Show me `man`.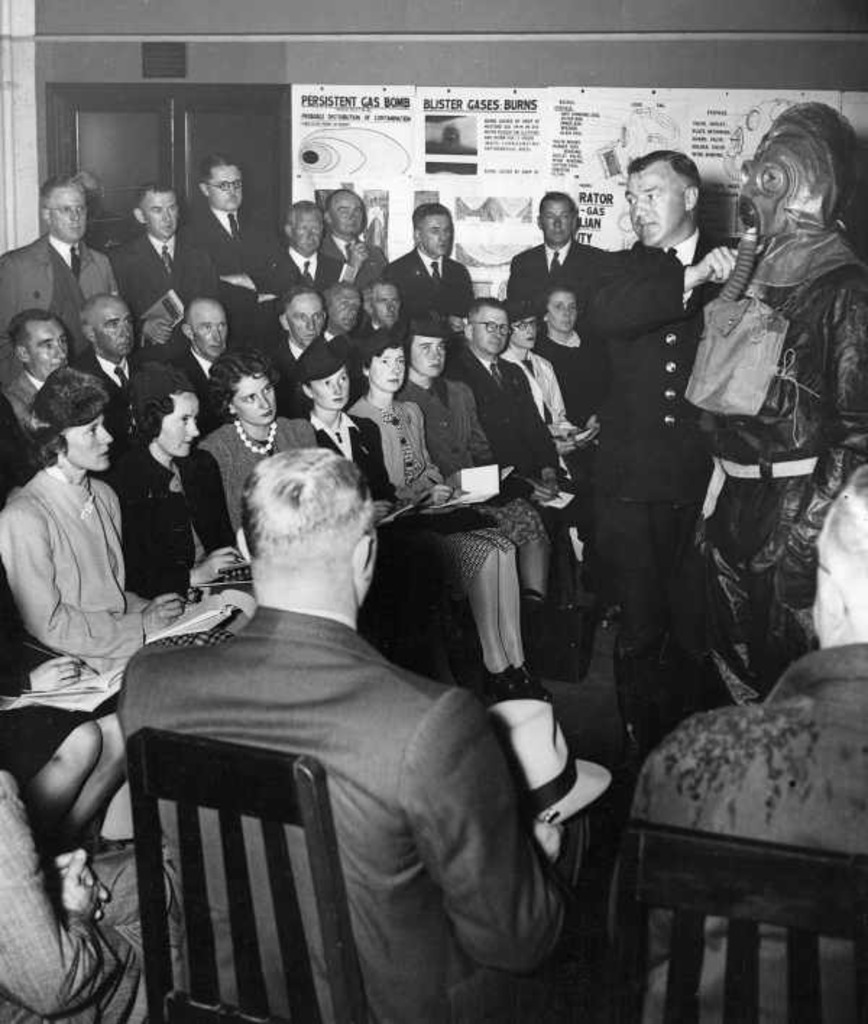
`man` is here: l=317, t=278, r=357, b=359.
